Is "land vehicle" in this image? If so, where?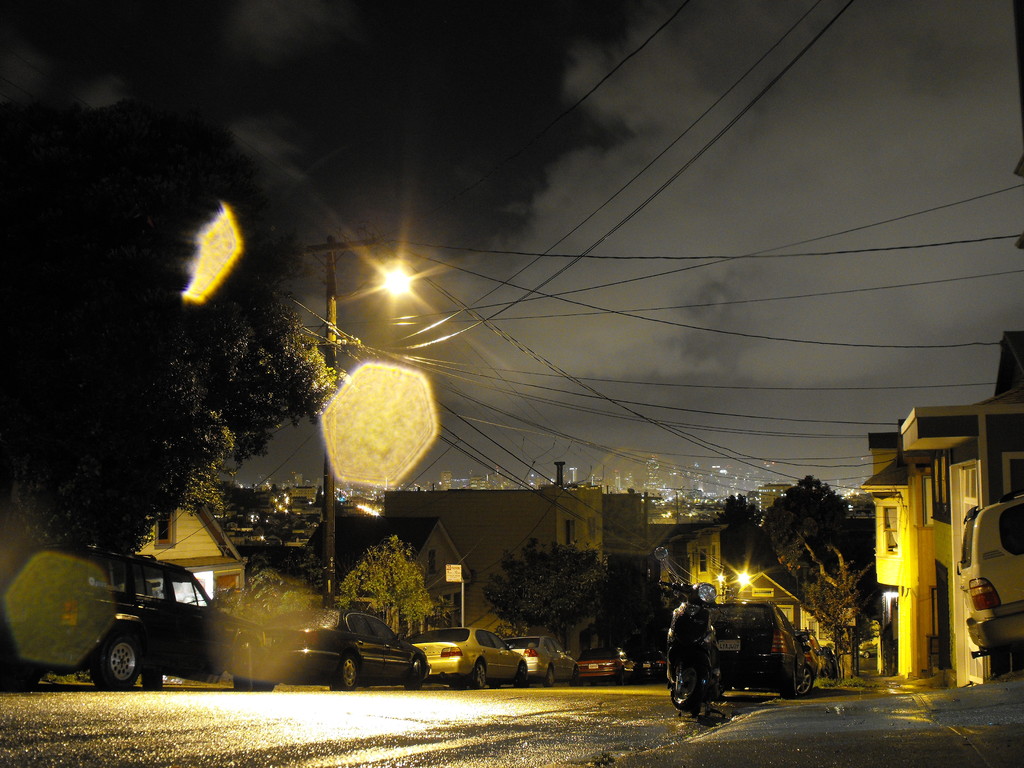
Yes, at bbox=(406, 628, 530, 688).
